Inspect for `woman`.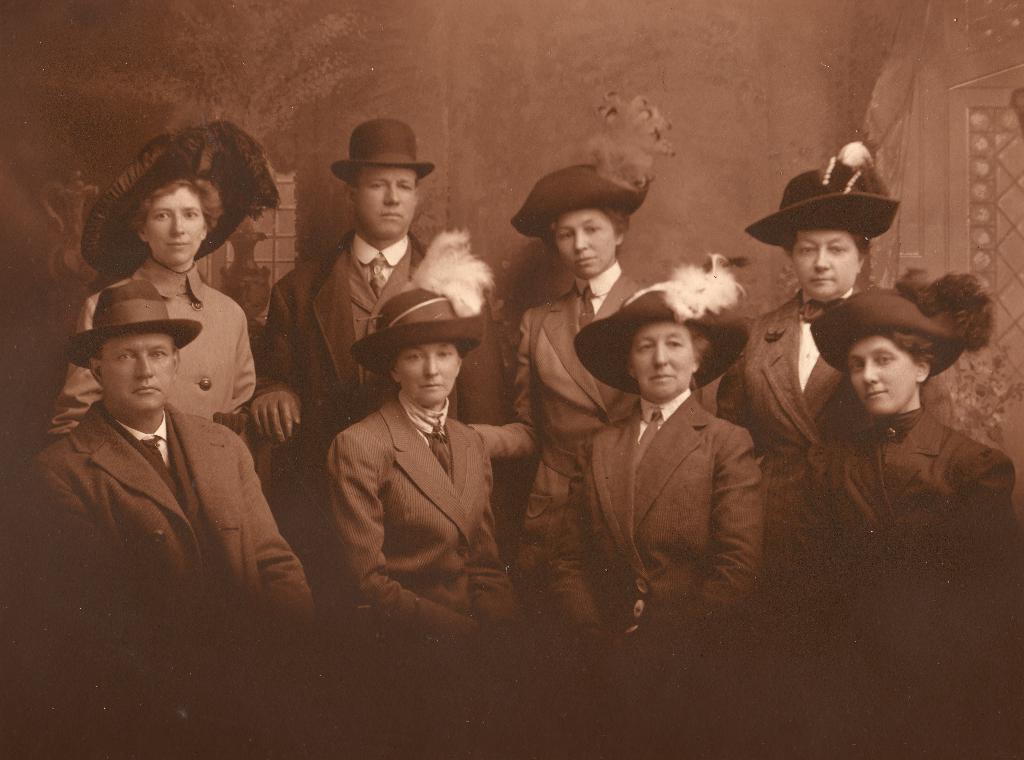
Inspection: locate(787, 258, 1023, 676).
